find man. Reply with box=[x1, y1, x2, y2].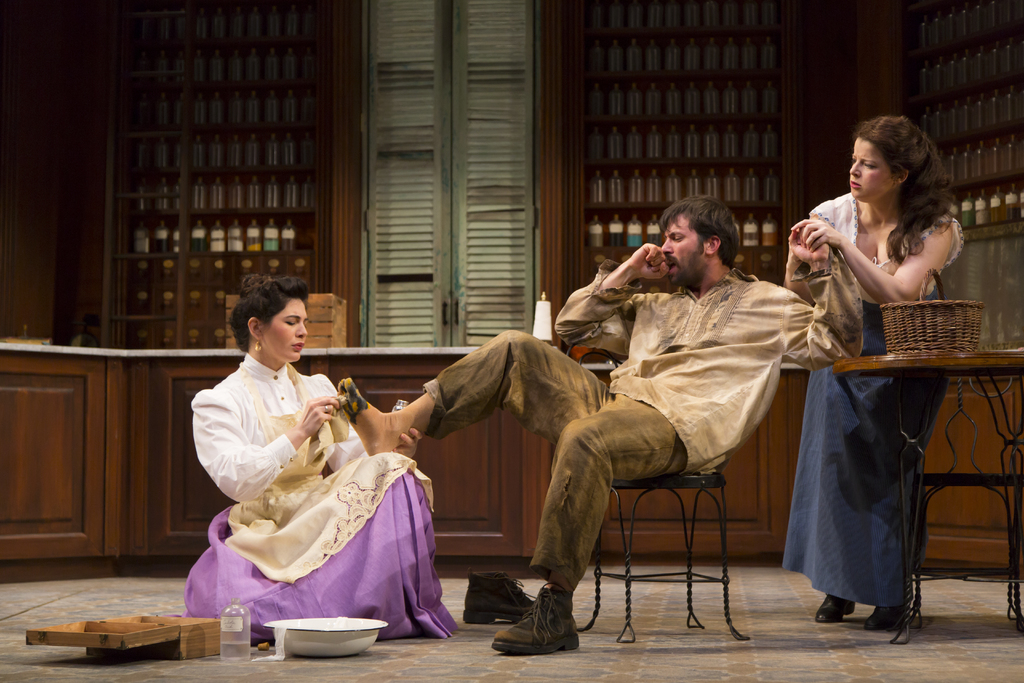
box=[334, 193, 869, 652].
